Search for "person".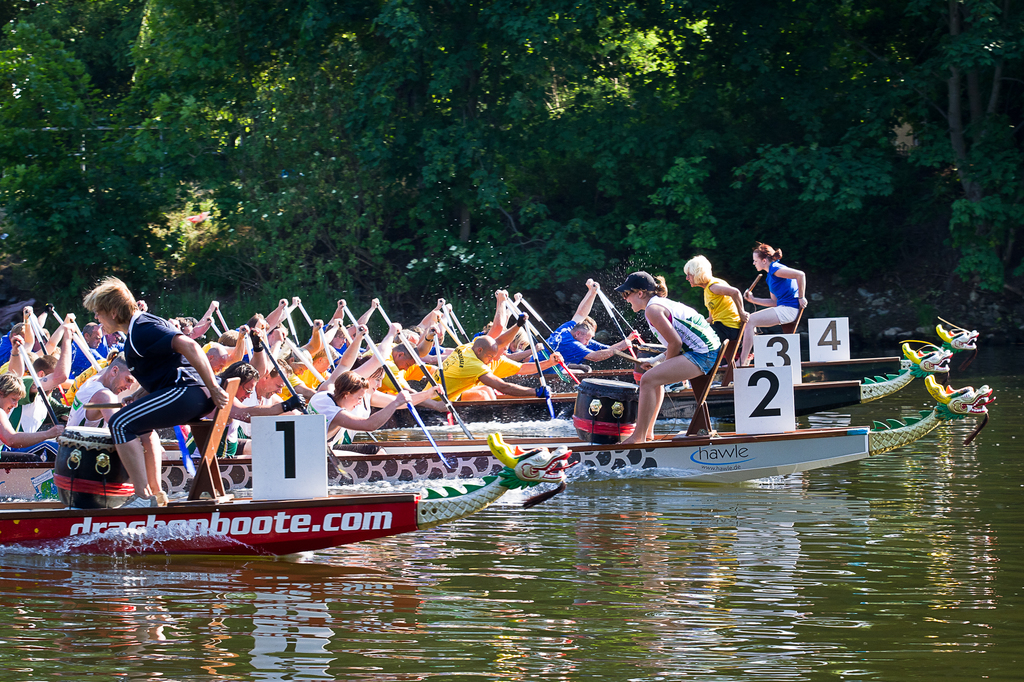
Found at BBox(729, 250, 801, 375).
